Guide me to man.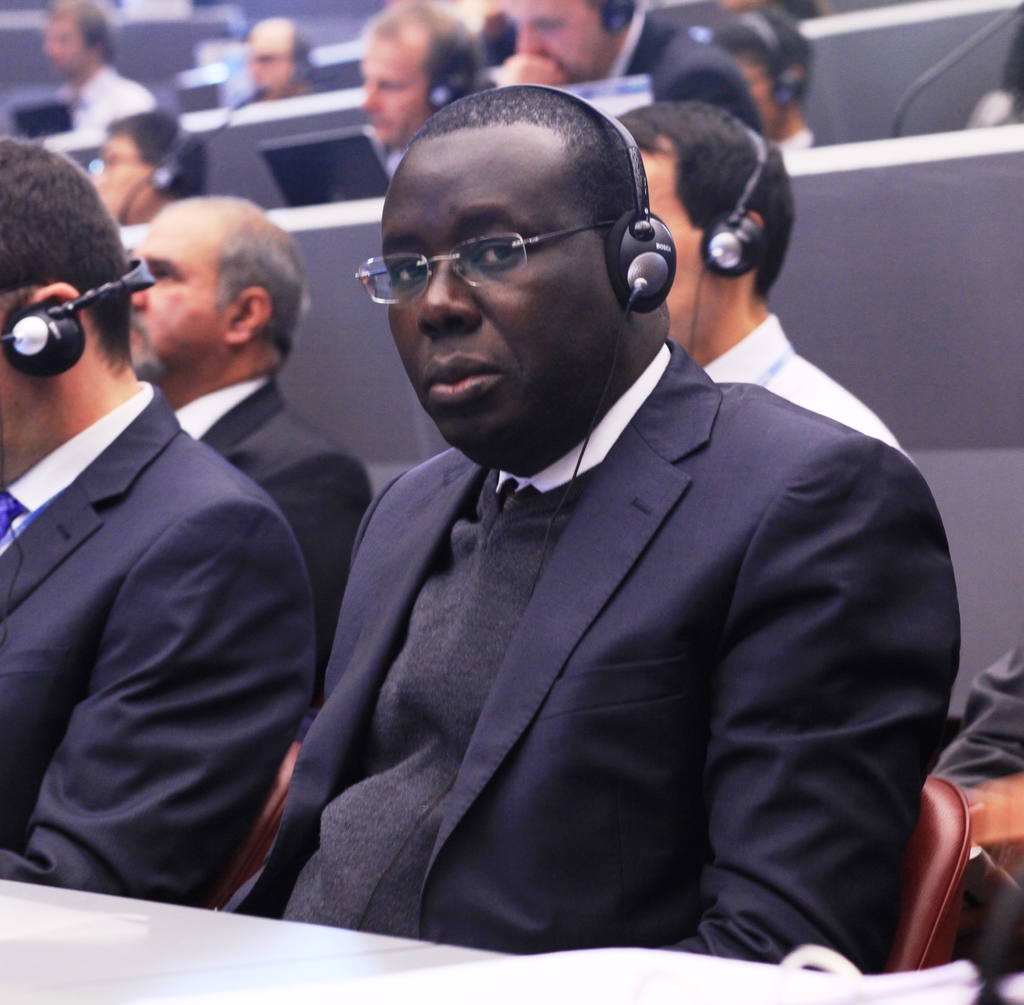
Guidance: [108,181,374,665].
